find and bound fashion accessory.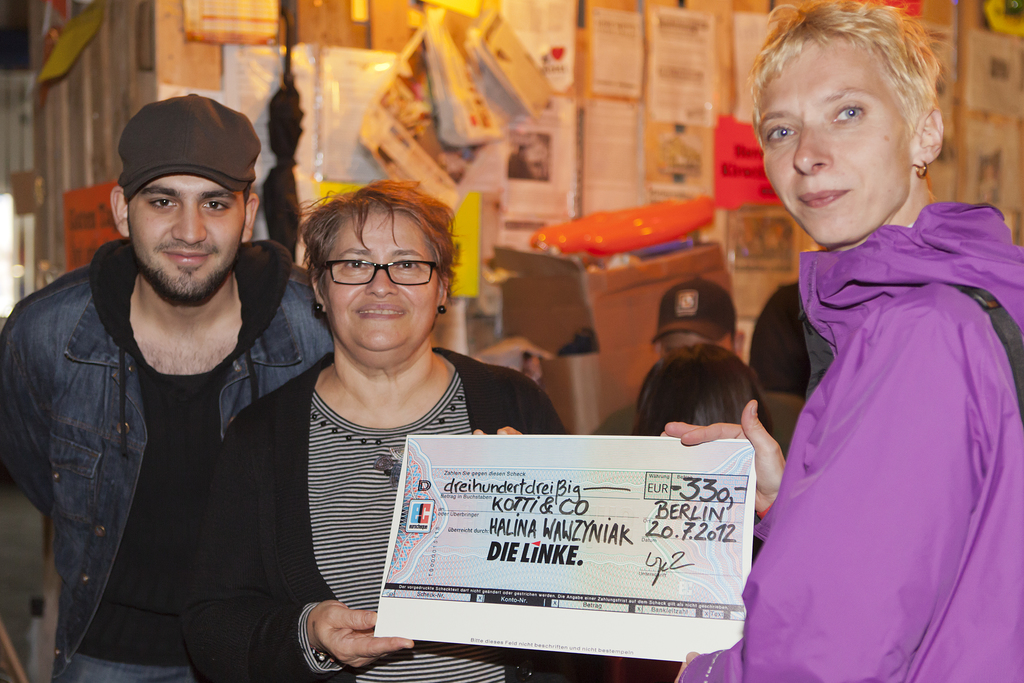
Bound: BBox(316, 304, 323, 308).
